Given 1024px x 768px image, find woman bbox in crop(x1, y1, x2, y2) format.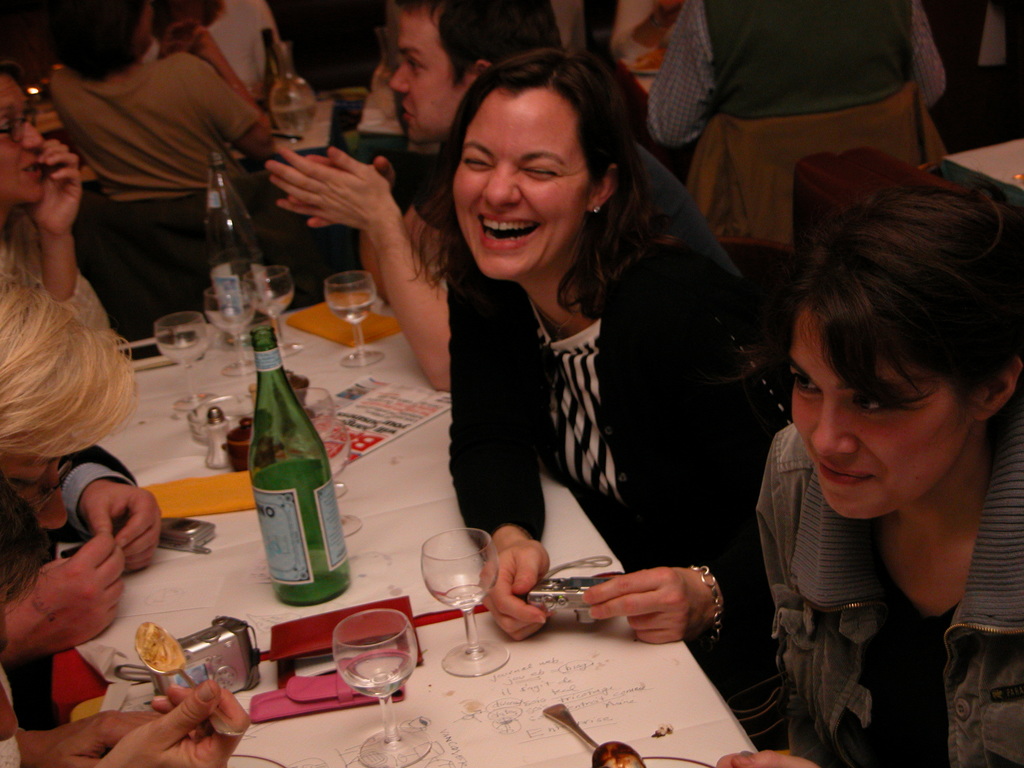
crop(413, 43, 768, 709).
